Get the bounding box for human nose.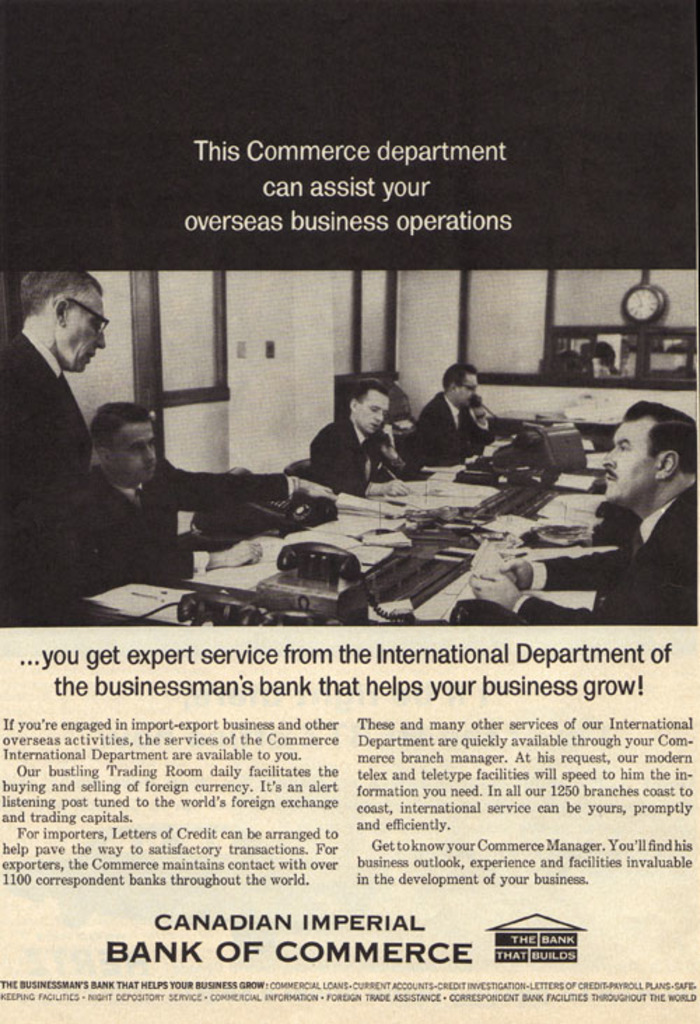
144,443,155,461.
